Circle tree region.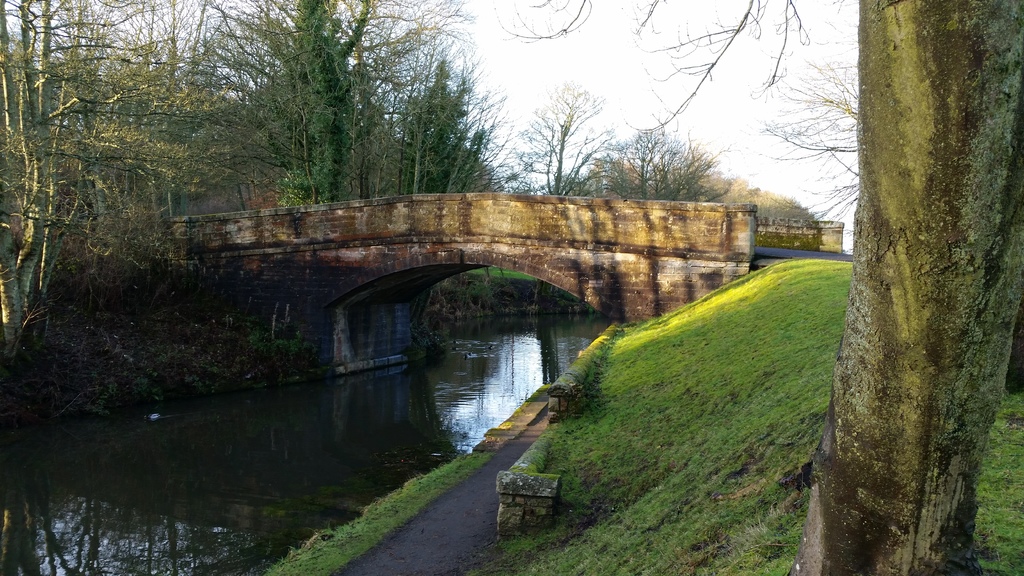
Region: {"x1": 7, "y1": 0, "x2": 45, "y2": 111}.
